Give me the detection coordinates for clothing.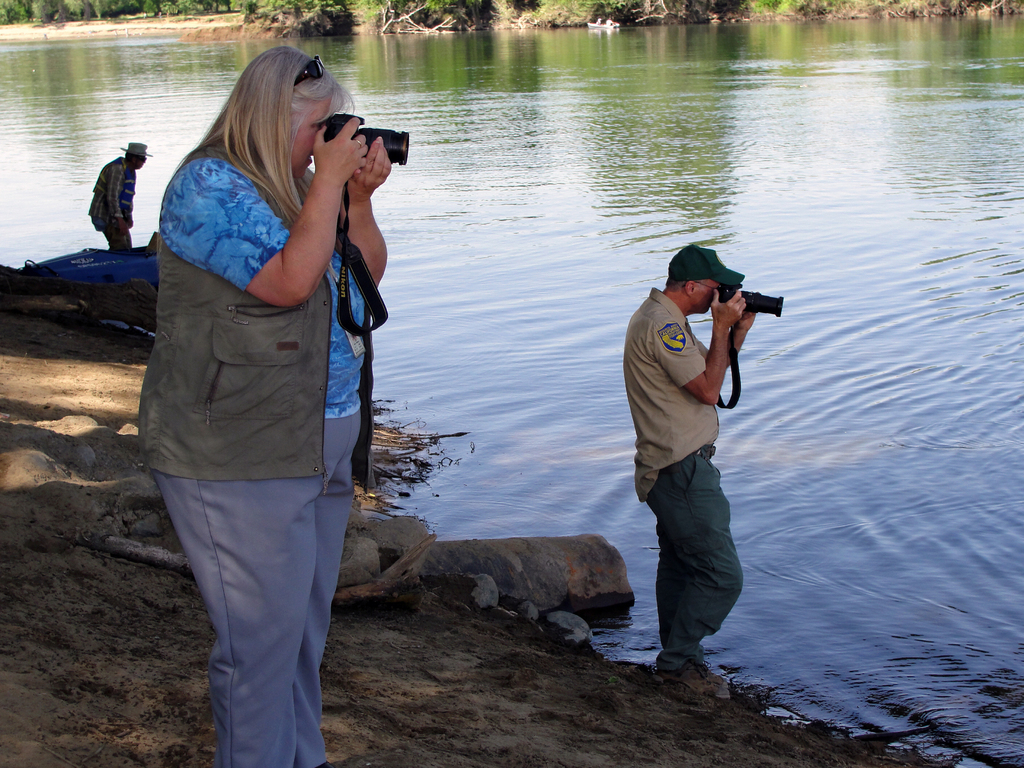
84,157,138,261.
